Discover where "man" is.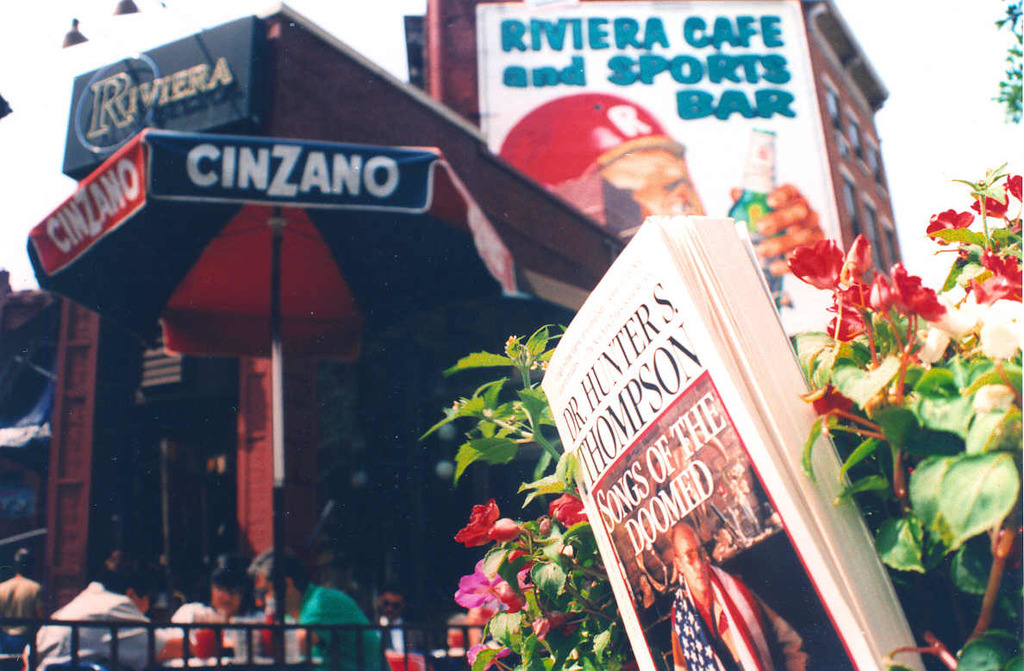
Discovered at <bbox>22, 552, 164, 670</bbox>.
